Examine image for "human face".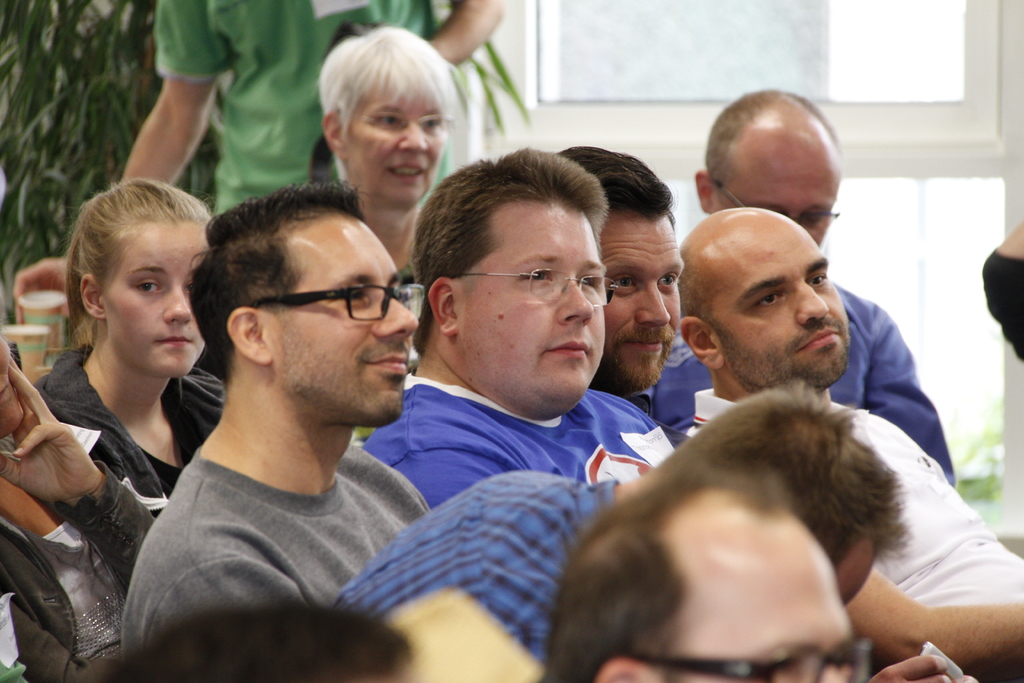
Examination result: 0, 332, 26, 441.
